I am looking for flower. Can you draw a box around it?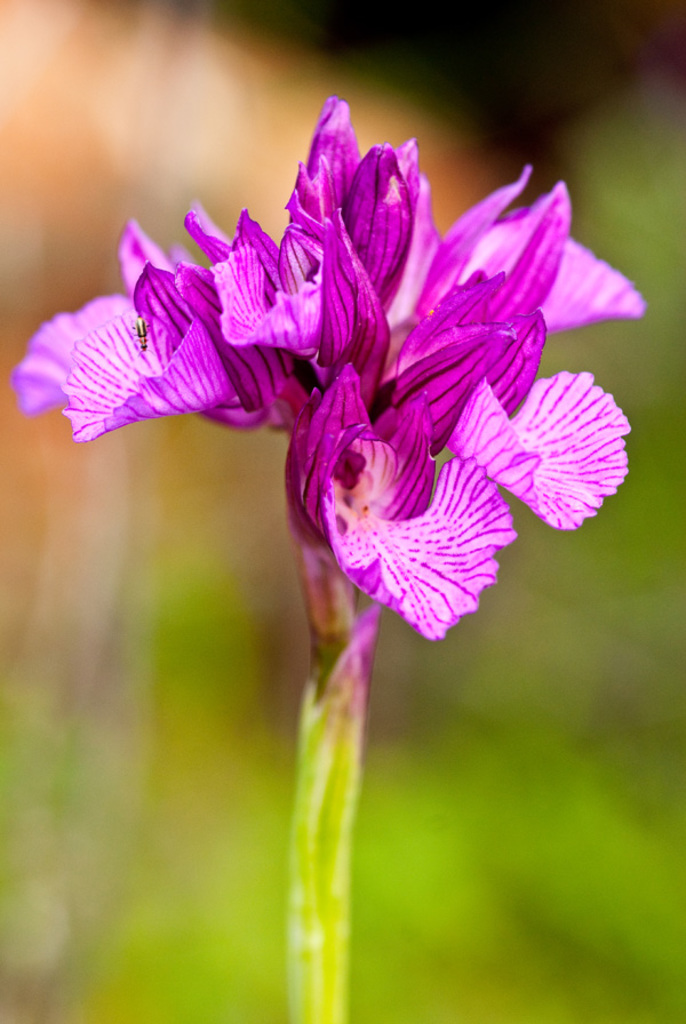
Sure, the bounding box is detection(6, 91, 648, 643).
